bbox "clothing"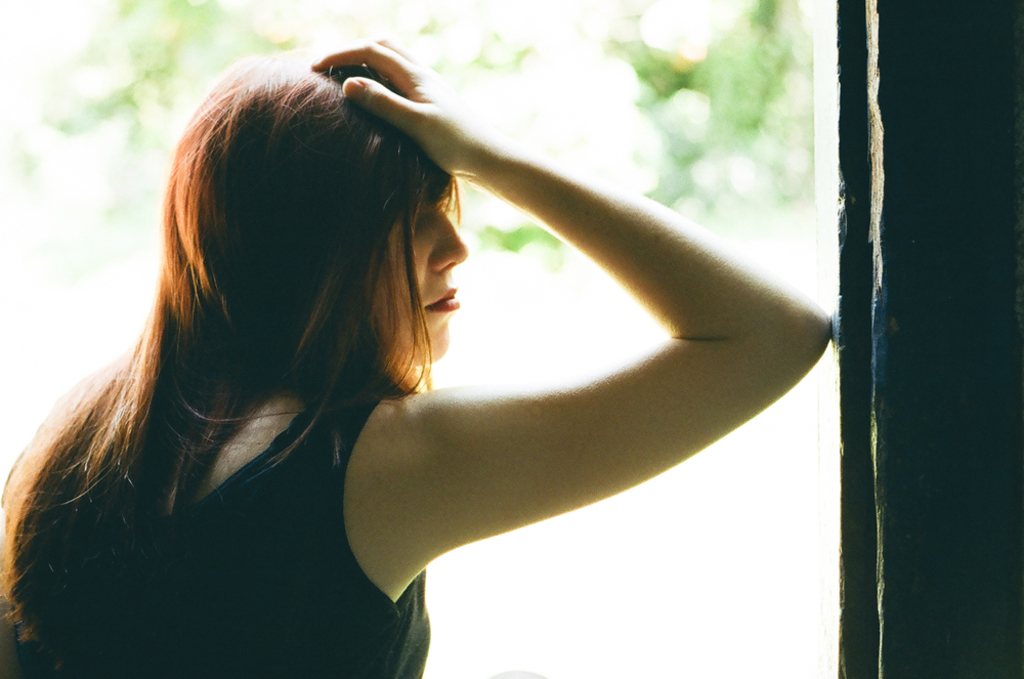
<region>0, 356, 436, 674</region>
